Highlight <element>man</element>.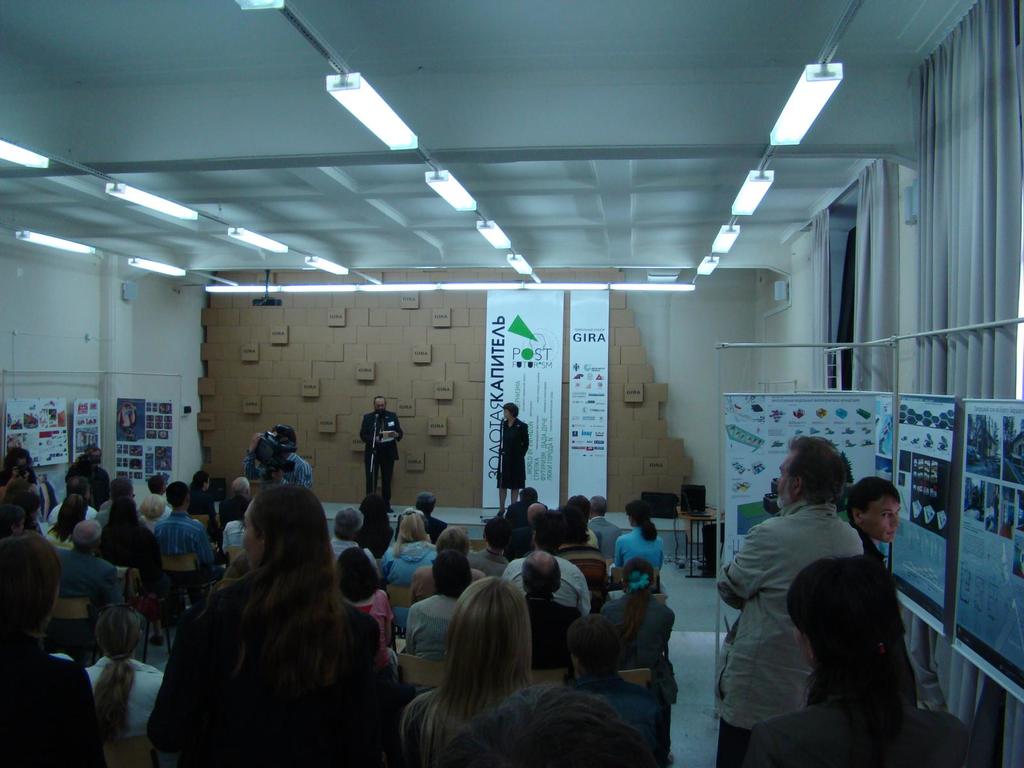
Highlighted region: (247,423,309,492).
